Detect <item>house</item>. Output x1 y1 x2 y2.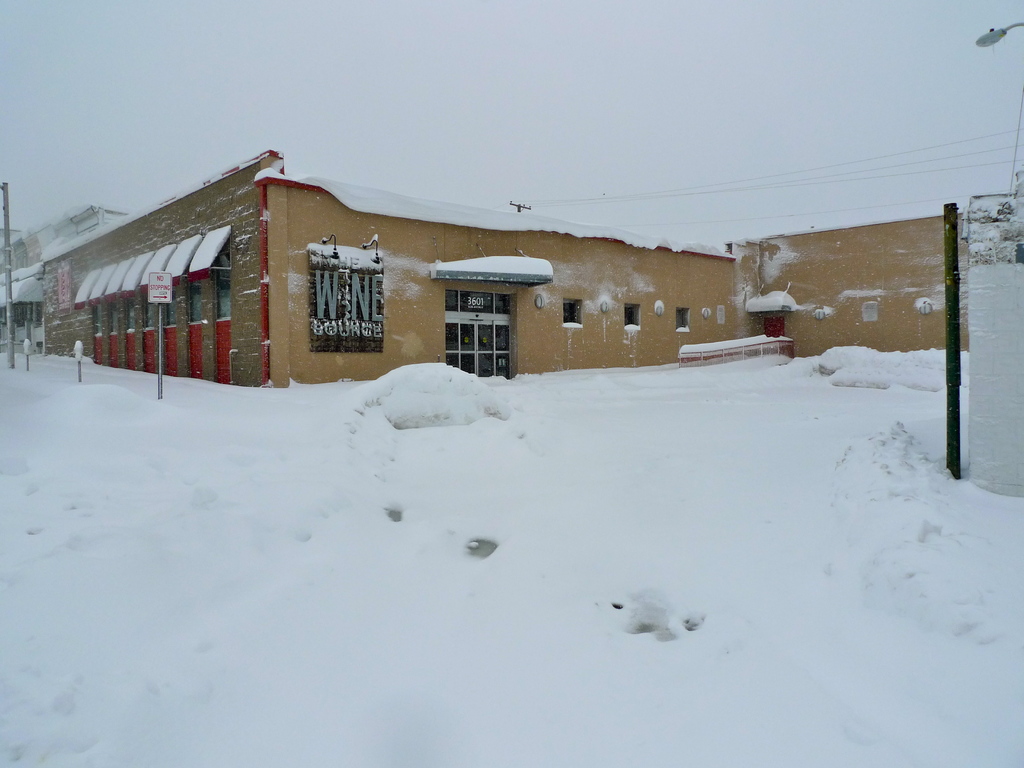
0 200 134 356.
